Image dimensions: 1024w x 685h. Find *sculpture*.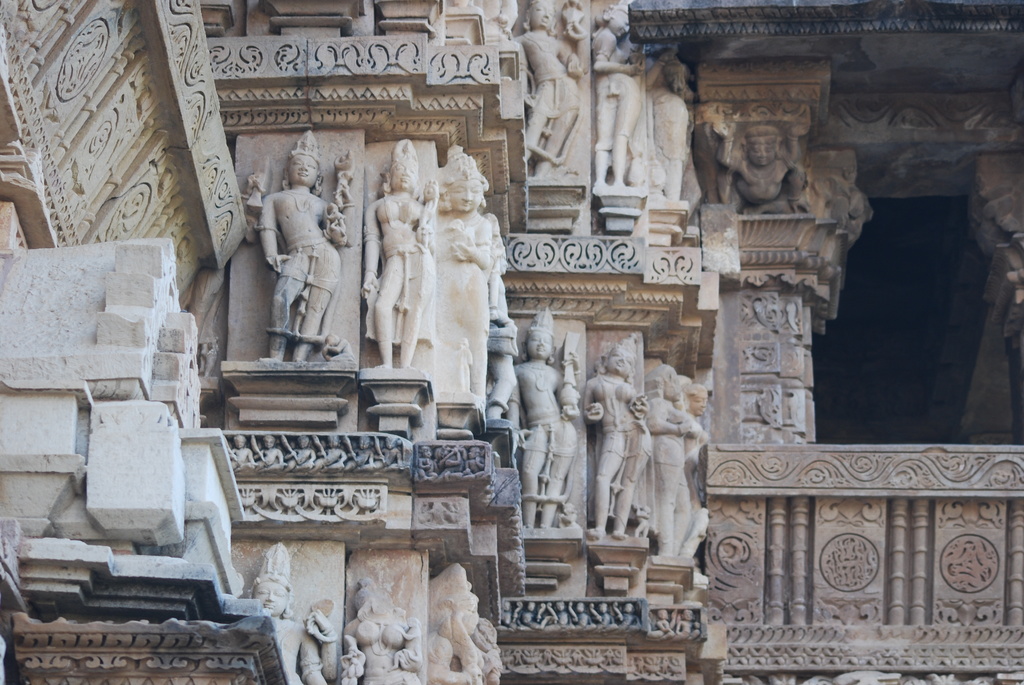
701:116:812:234.
